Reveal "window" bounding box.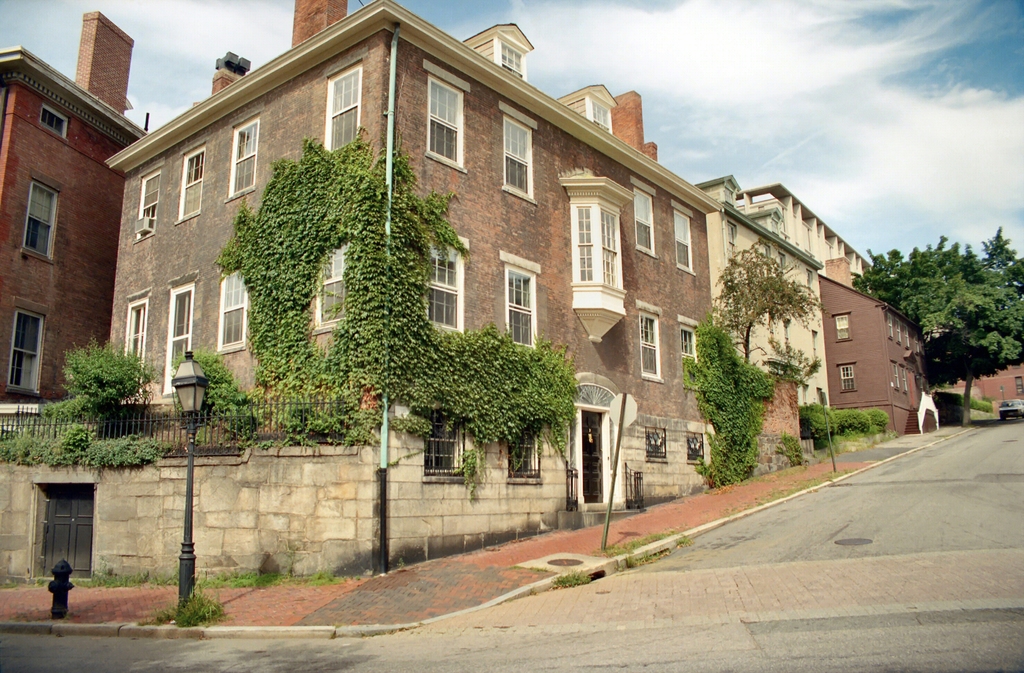
Revealed: locate(427, 243, 457, 329).
